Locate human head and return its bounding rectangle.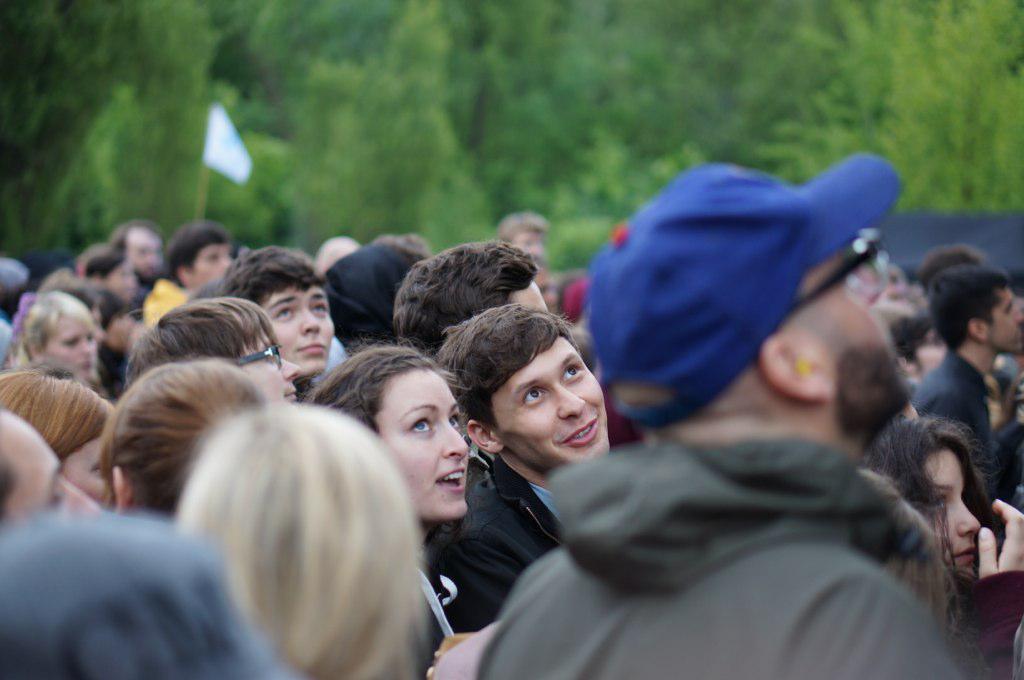
detection(449, 301, 614, 479).
